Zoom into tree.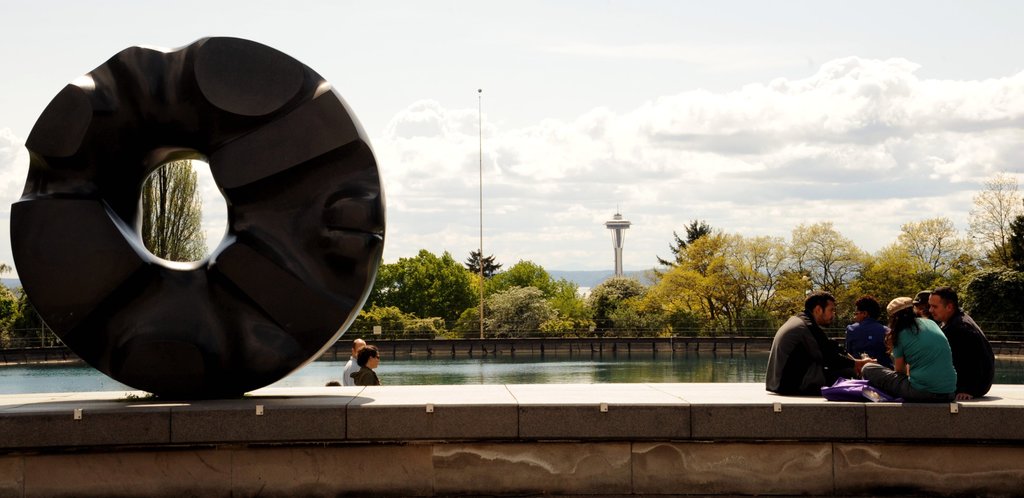
Zoom target: (left=890, top=213, right=966, bottom=272).
